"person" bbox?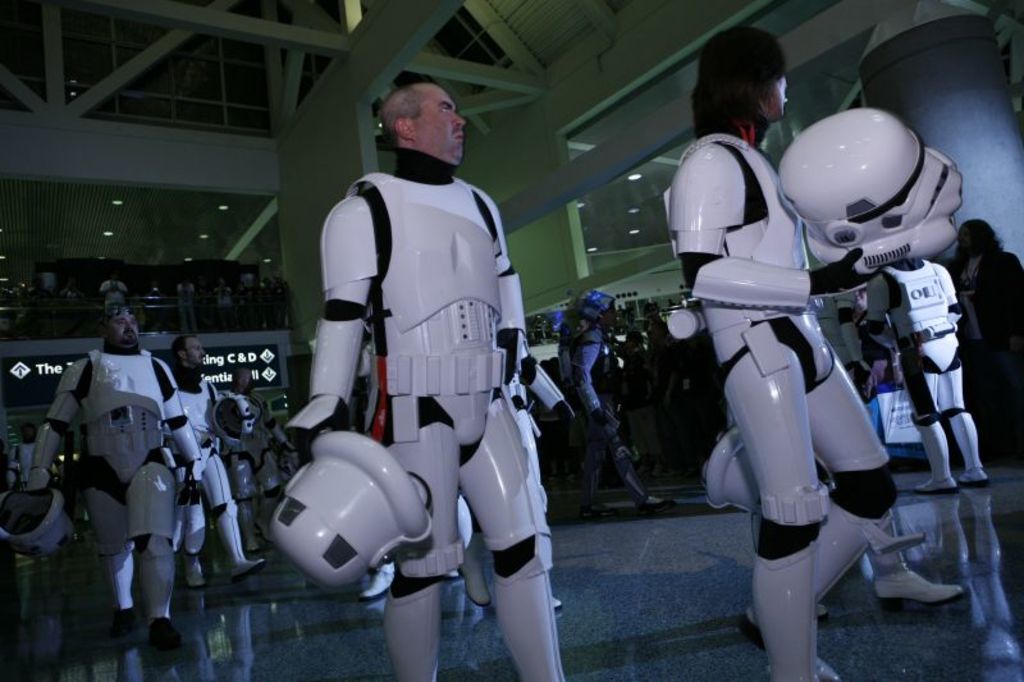
225 363 296 548
